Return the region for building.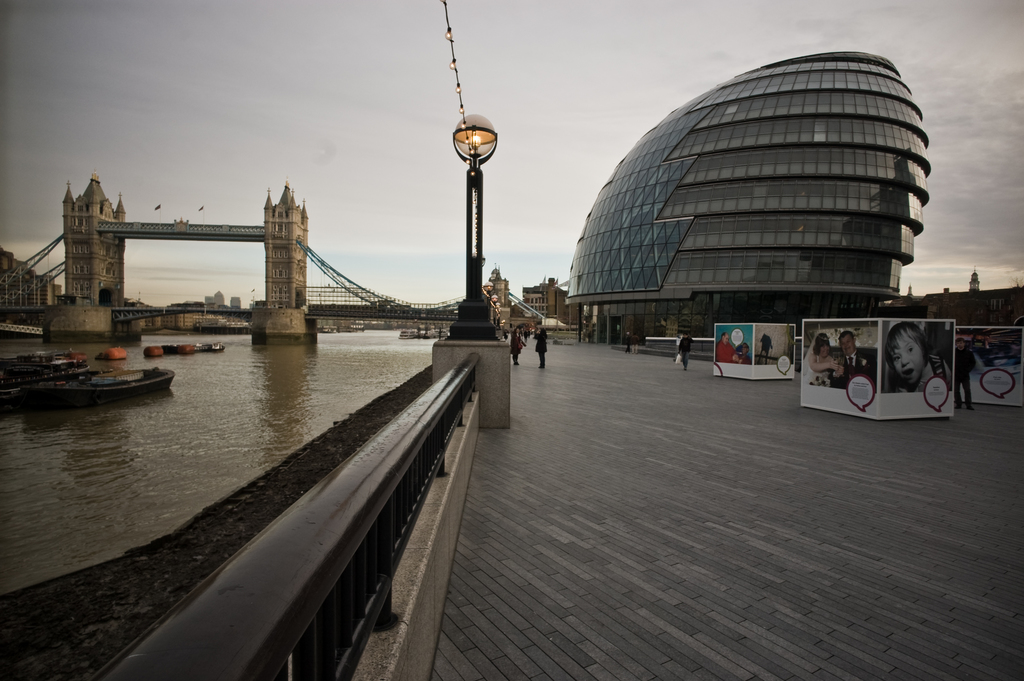
bbox=(890, 271, 1023, 327).
